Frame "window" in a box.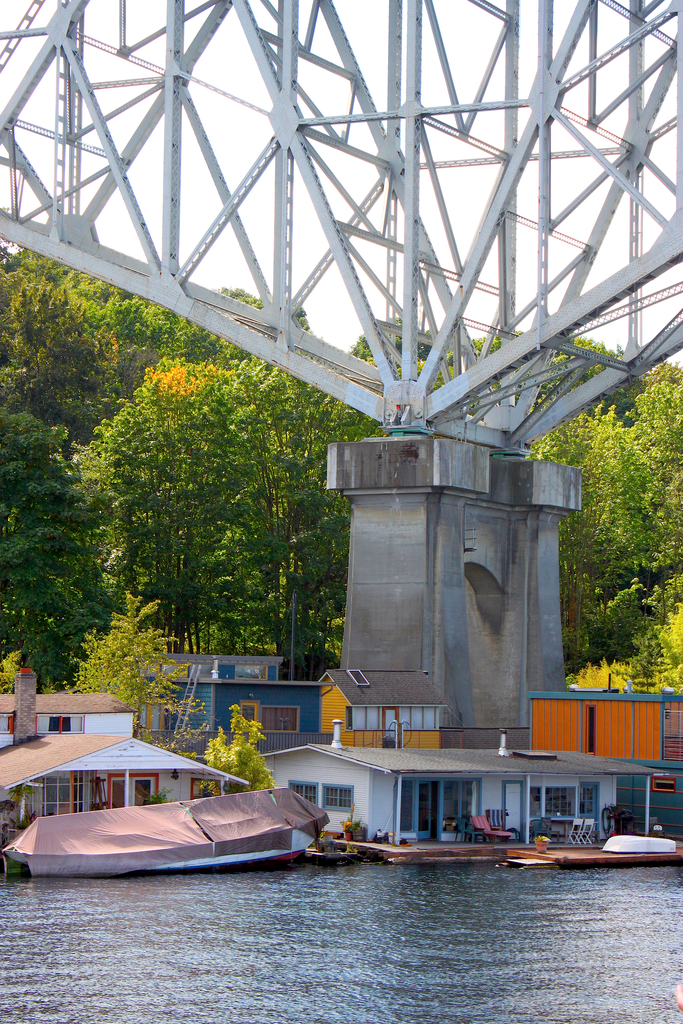
select_region(320, 787, 356, 817).
